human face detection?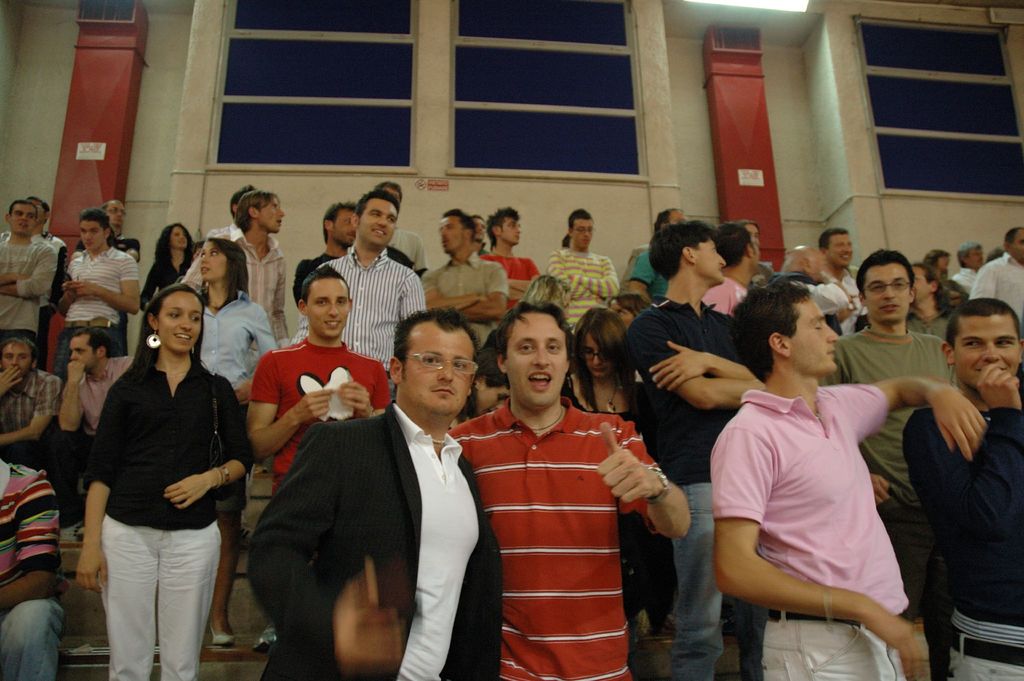
(748, 222, 760, 246)
